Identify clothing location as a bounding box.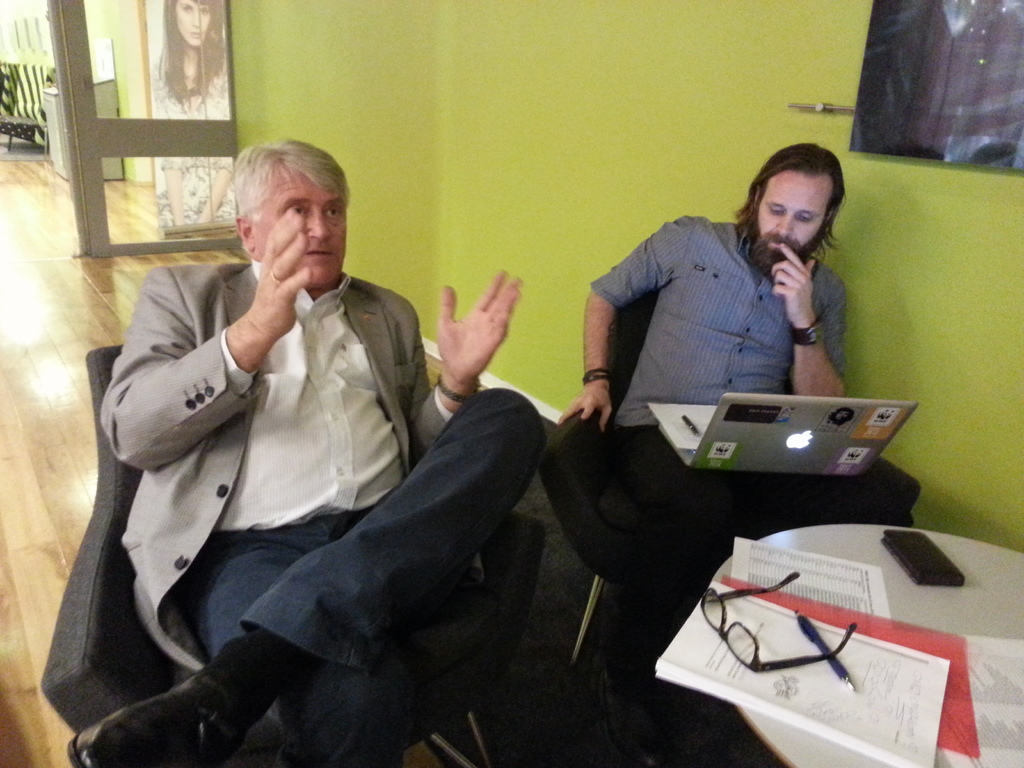
x1=99 y1=263 x2=550 y2=764.
